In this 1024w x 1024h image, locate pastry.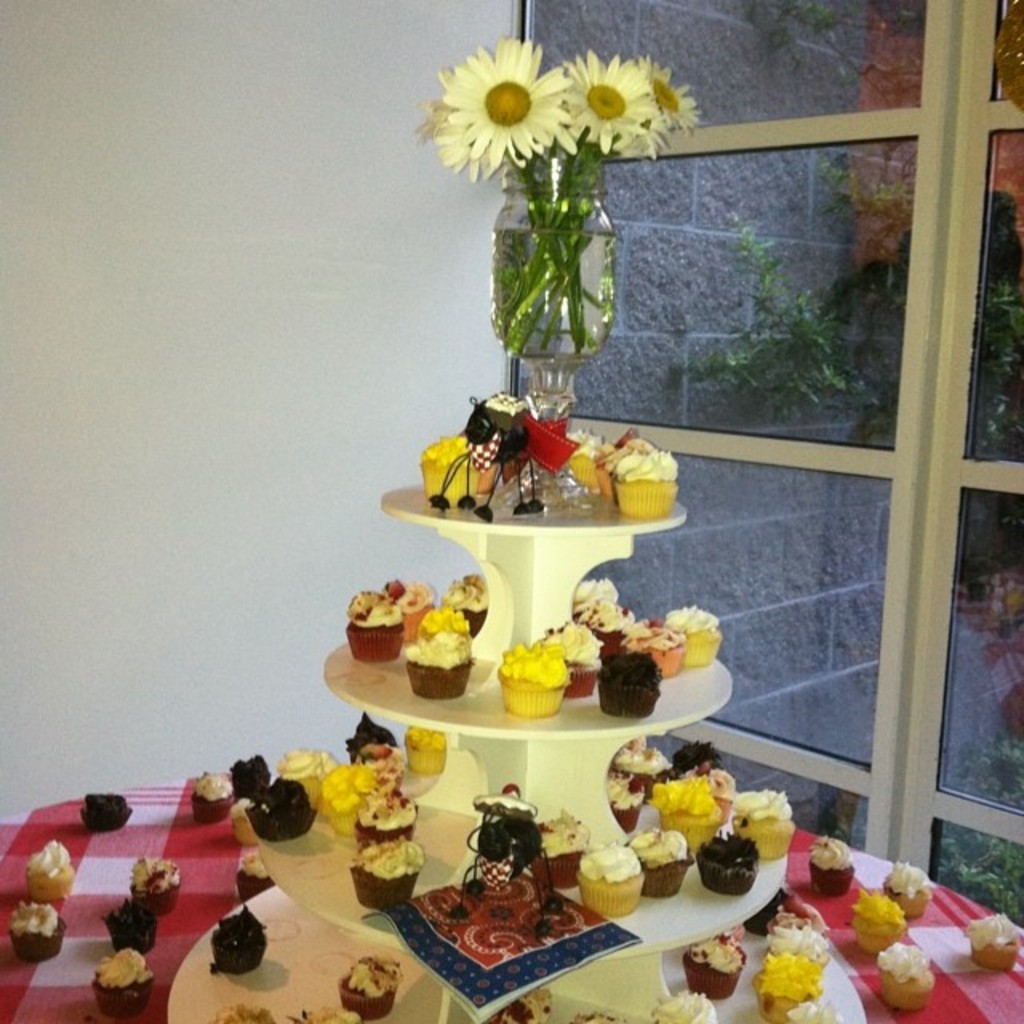
Bounding box: 885,867,936,917.
